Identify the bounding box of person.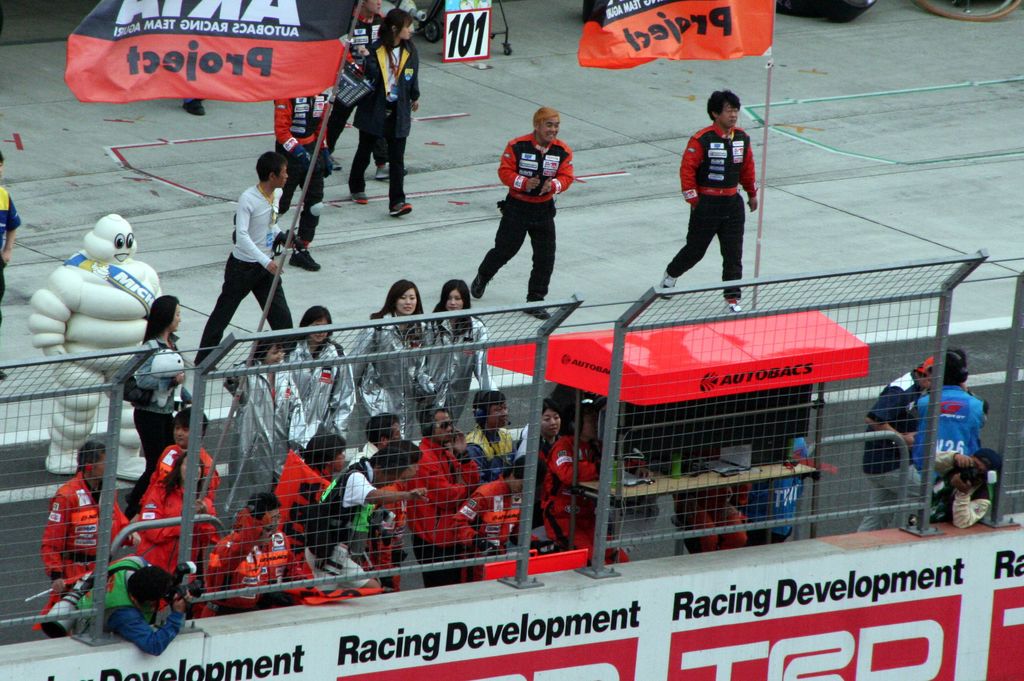
bbox=[123, 289, 206, 519].
